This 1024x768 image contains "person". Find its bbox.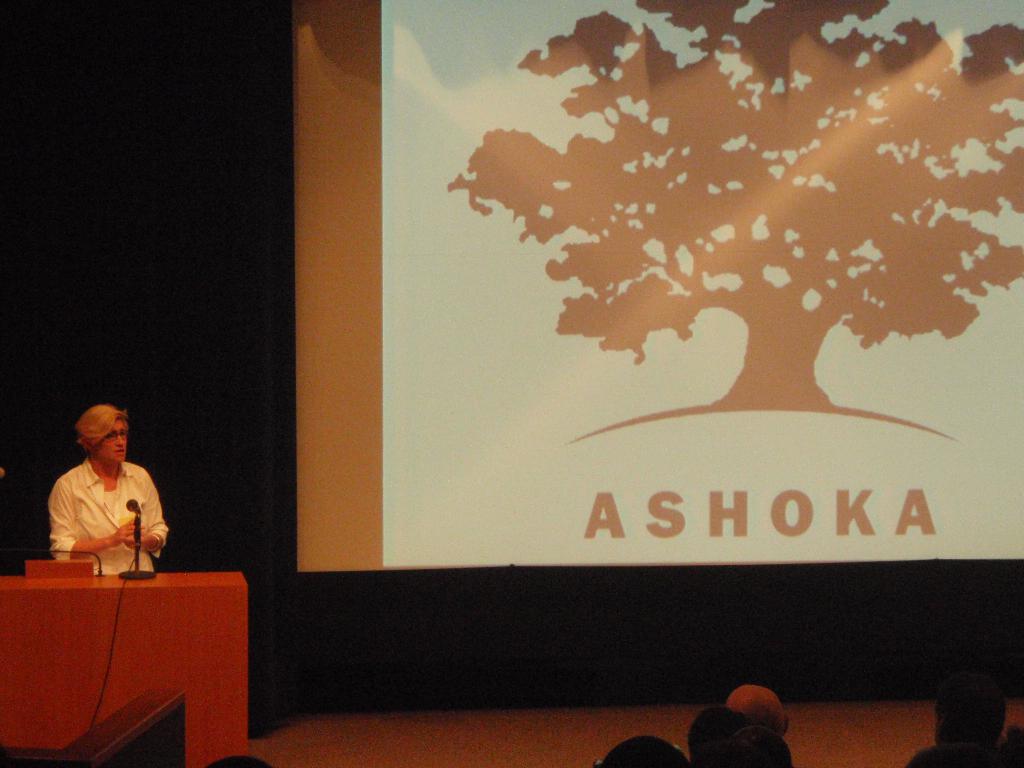
detection(907, 671, 1023, 767).
